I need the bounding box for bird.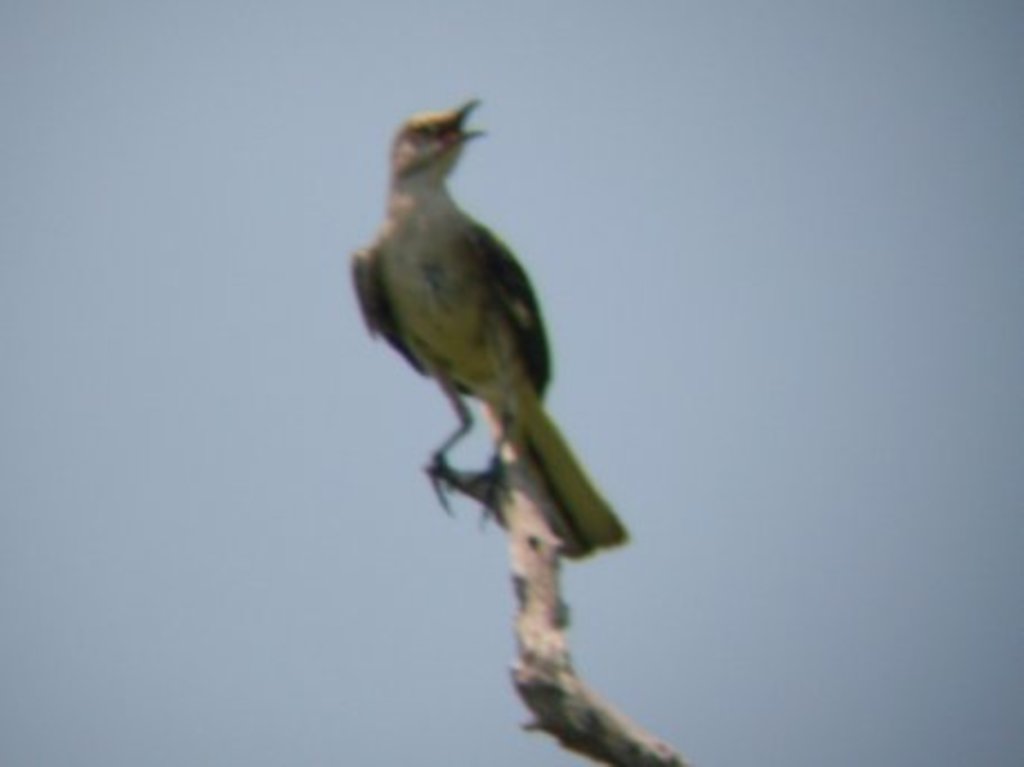
Here it is: pyautogui.locateOnScreen(349, 94, 606, 557).
